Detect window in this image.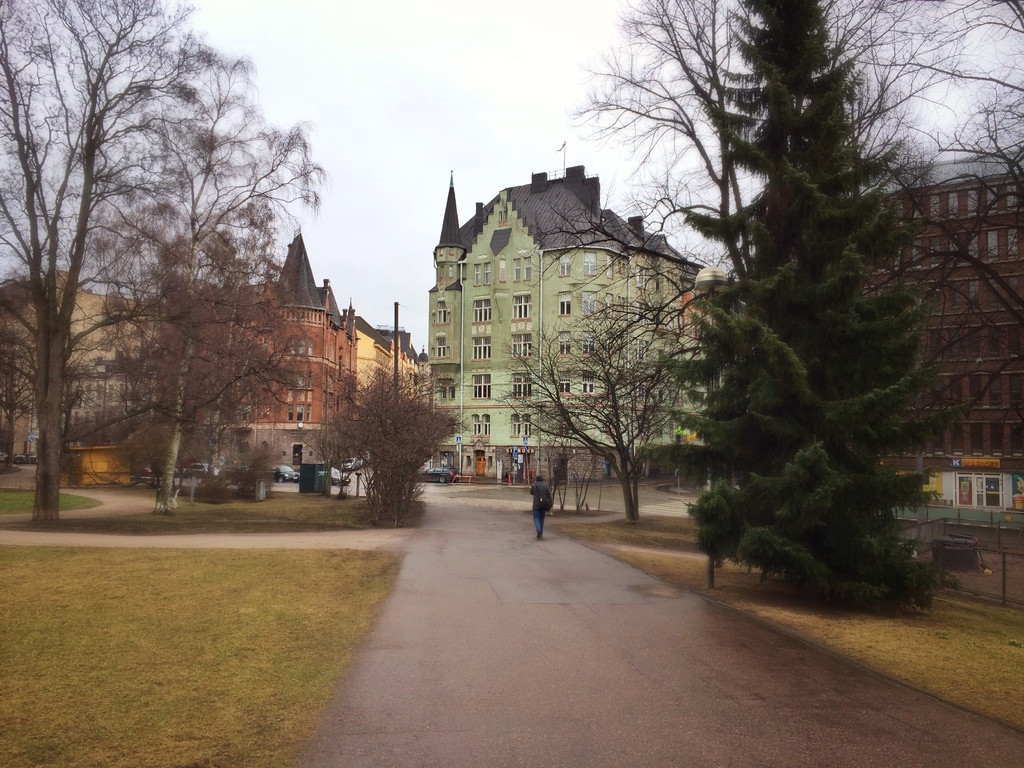
Detection: (x1=953, y1=429, x2=960, y2=449).
